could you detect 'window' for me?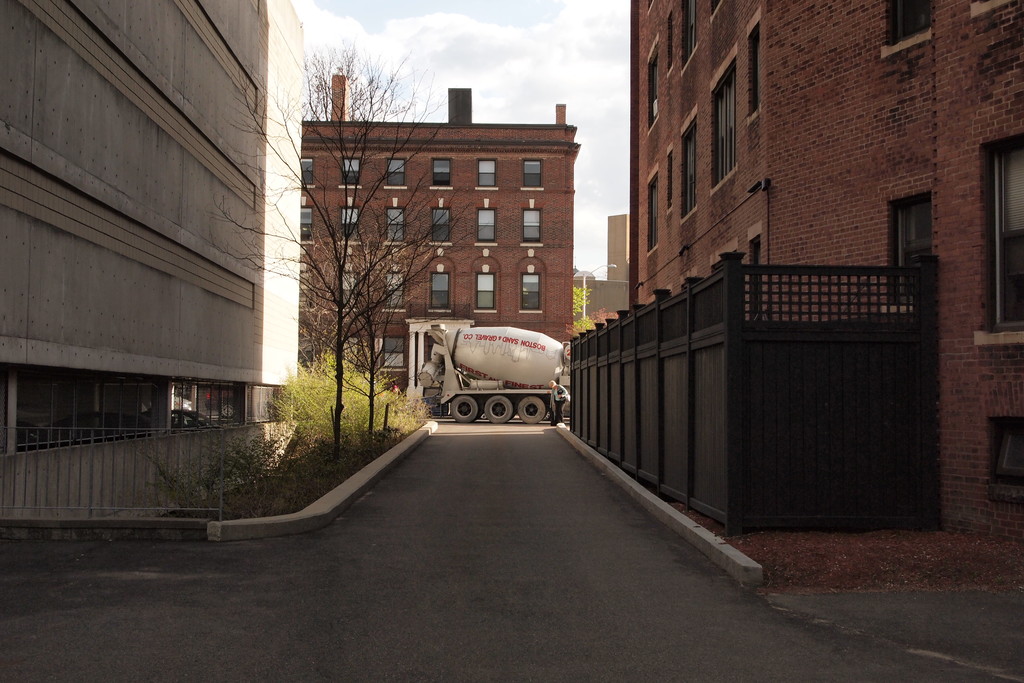
Detection result: <bbox>300, 206, 314, 246</bbox>.
